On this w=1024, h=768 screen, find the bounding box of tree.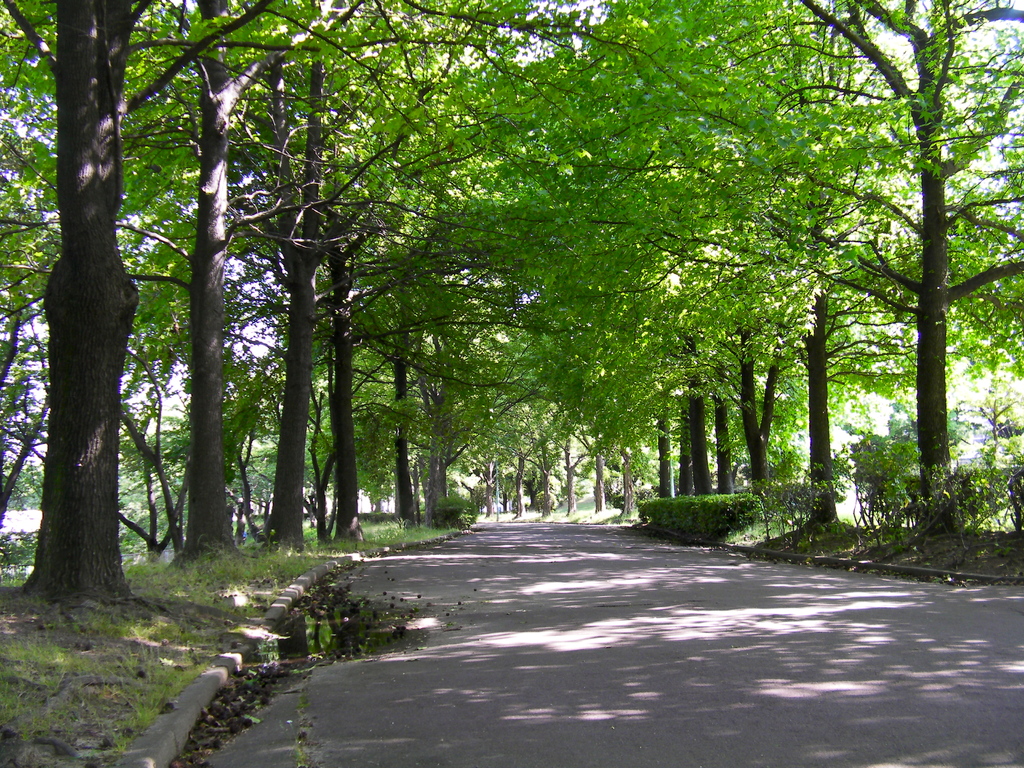
Bounding box: [3, 0, 620, 547].
